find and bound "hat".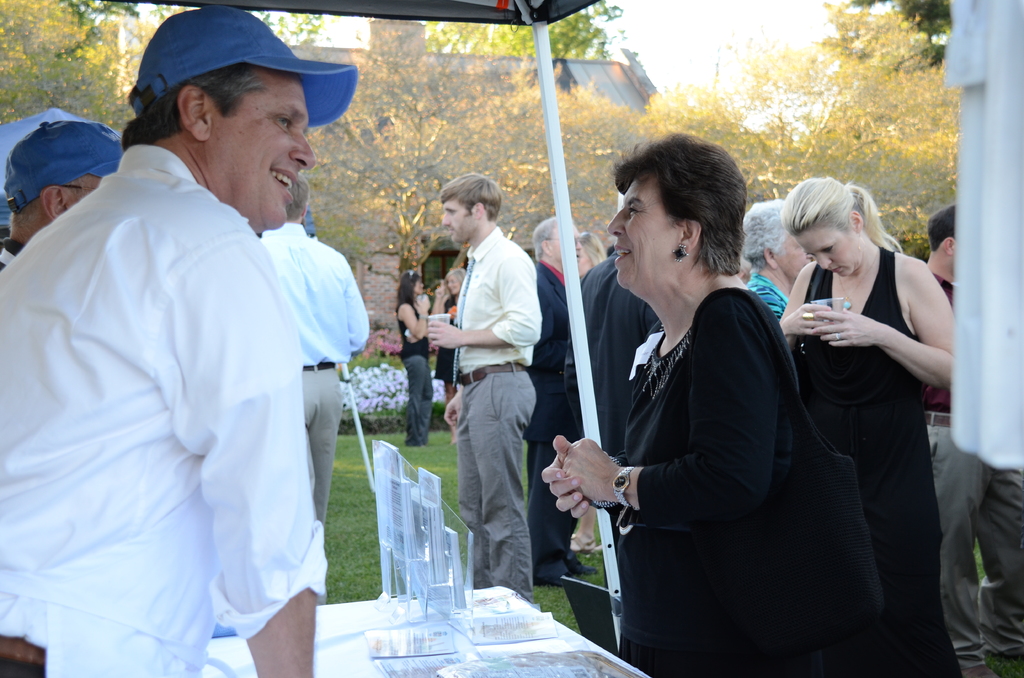
Bound: BBox(135, 5, 360, 126).
